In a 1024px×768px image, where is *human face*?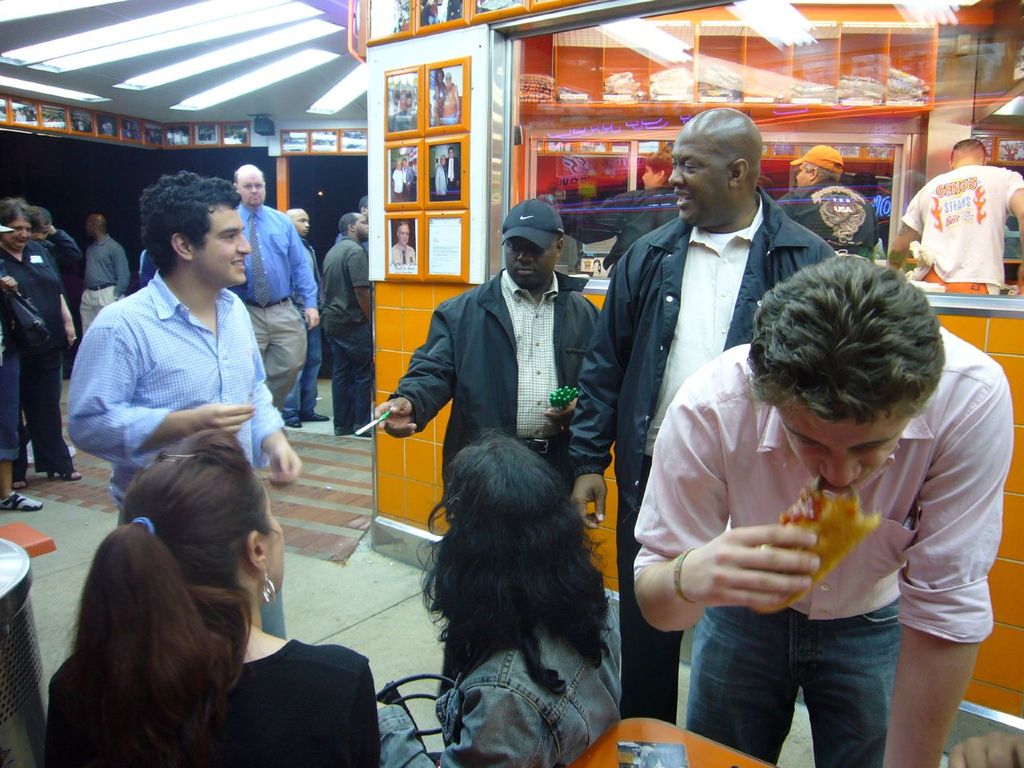
bbox=(1, 218, 33, 249).
